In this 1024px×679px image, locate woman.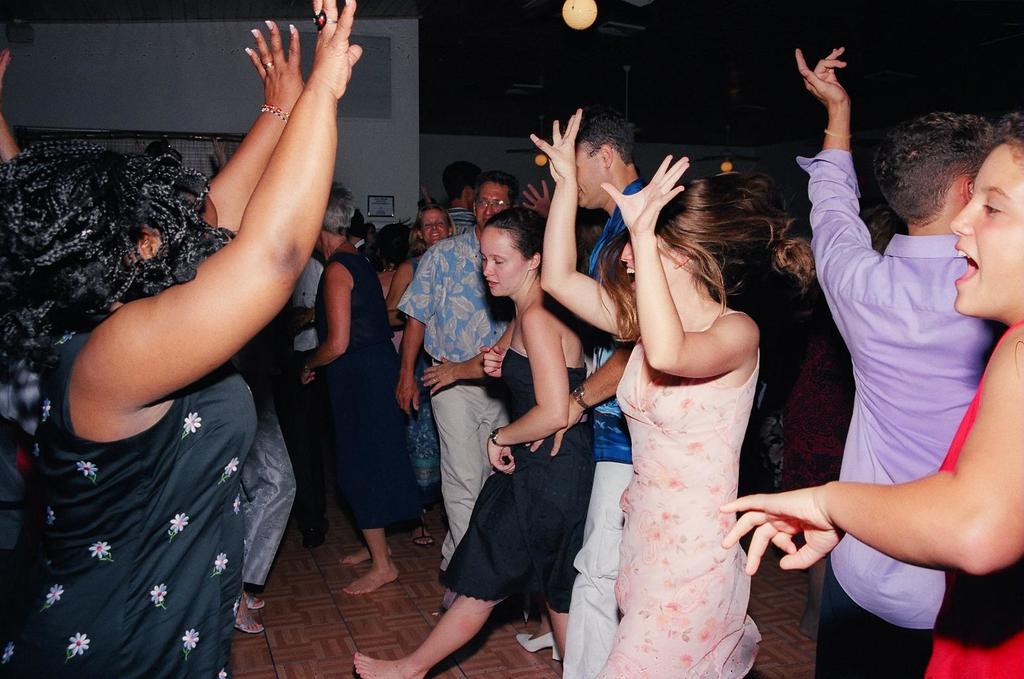
Bounding box: {"x1": 294, "y1": 196, "x2": 416, "y2": 603}.
